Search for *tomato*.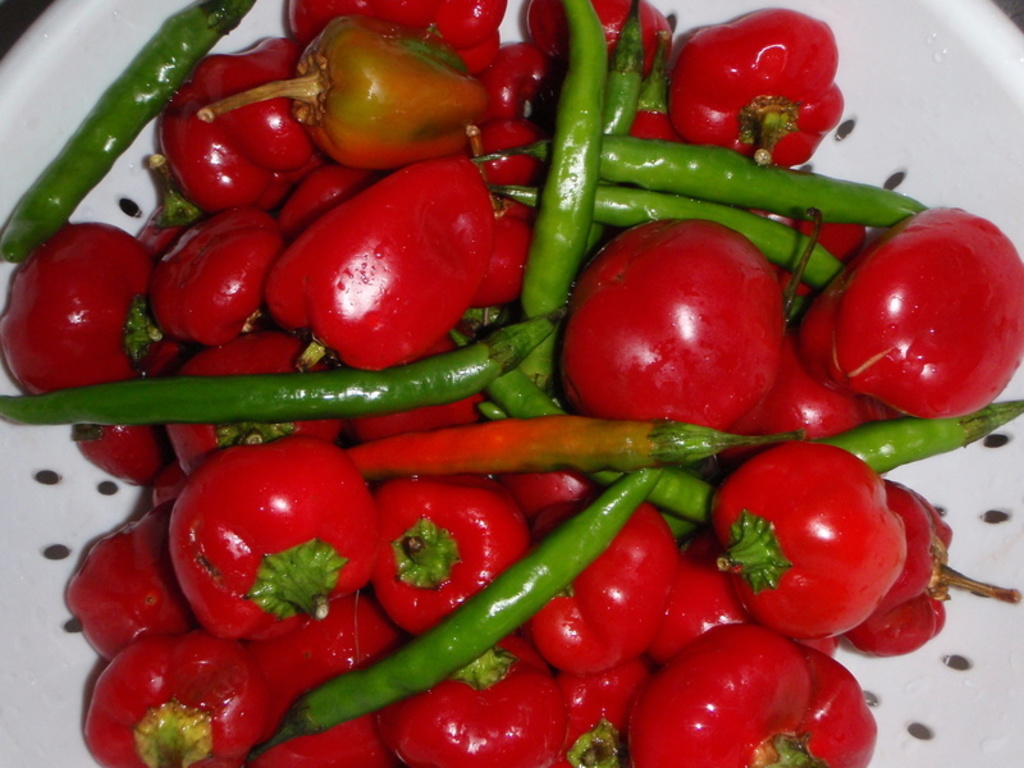
Found at <box>627,618,803,767</box>.
